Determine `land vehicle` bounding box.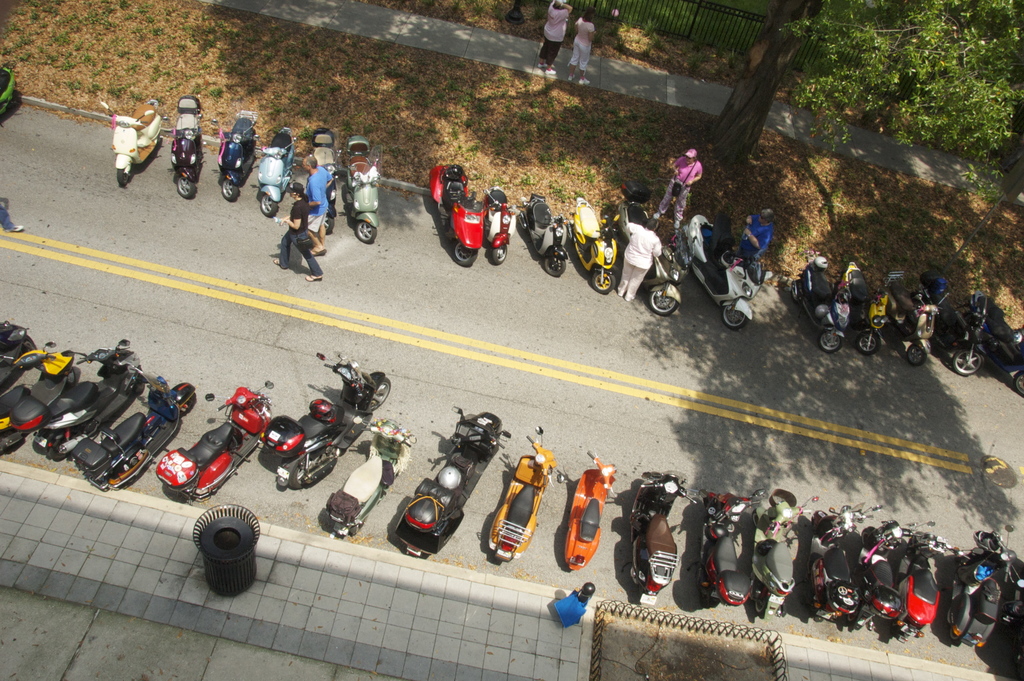
Determined: pyautogui.locateOnScreen(252, 126, 298, 217).
